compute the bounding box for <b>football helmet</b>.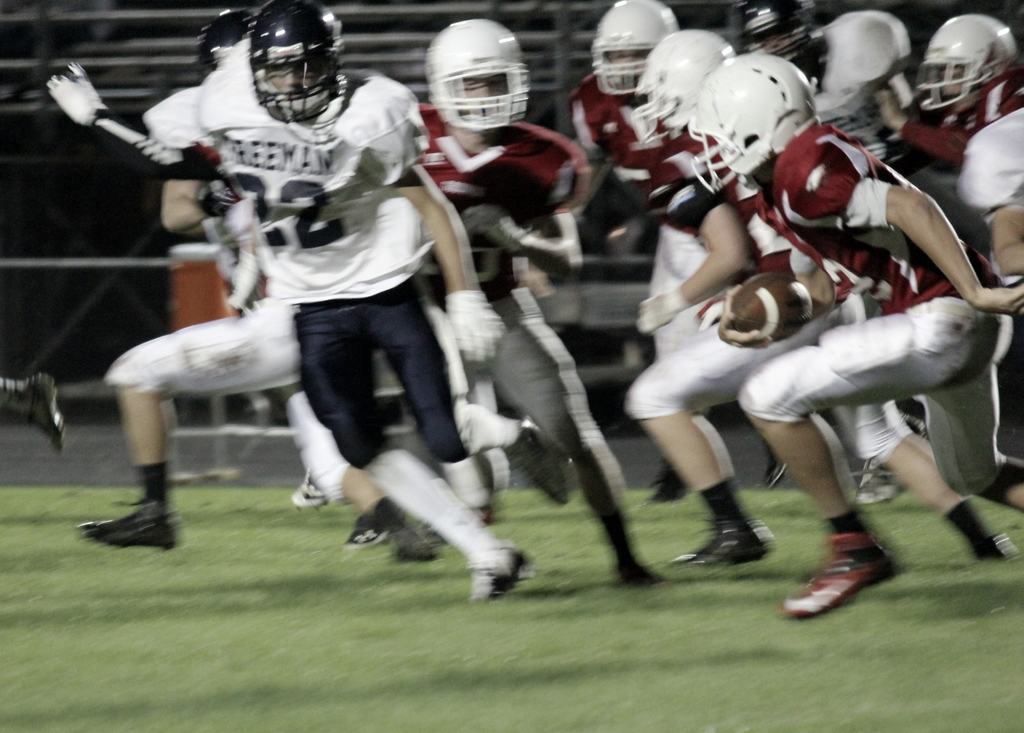
[x1=924, y1=8, x2=1012, y2=136].
